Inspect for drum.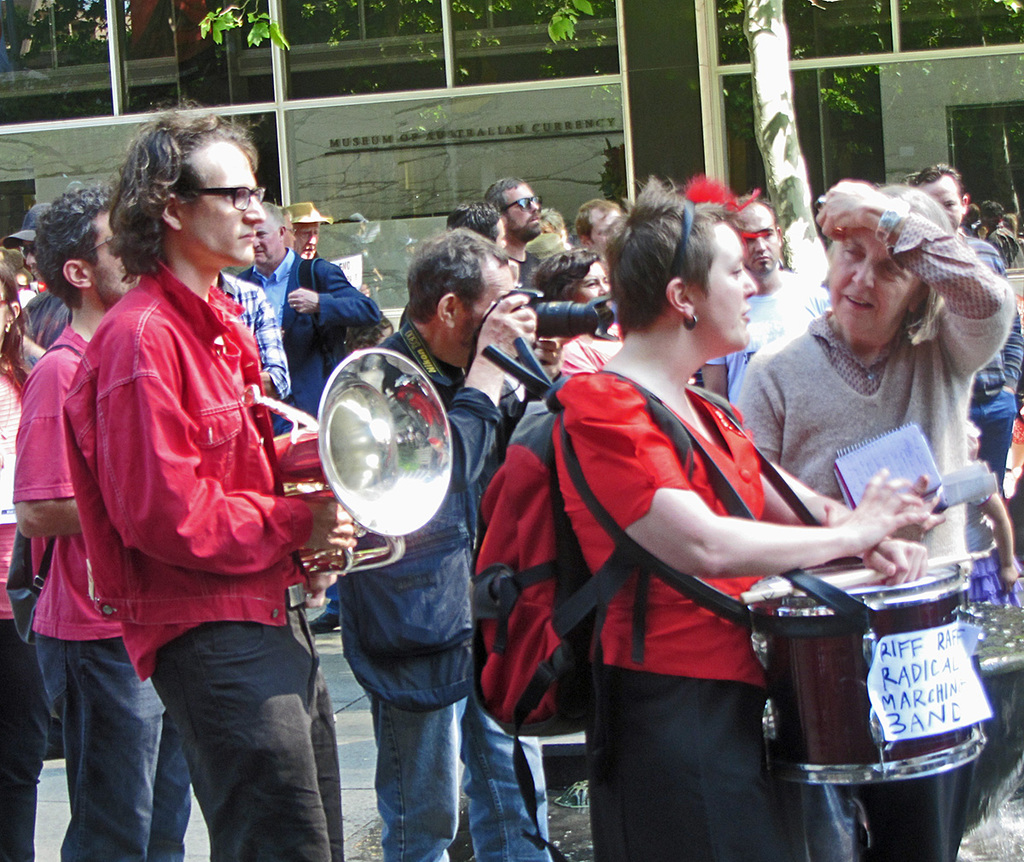
Inspection: Rect(753, 558, 992, 785).
